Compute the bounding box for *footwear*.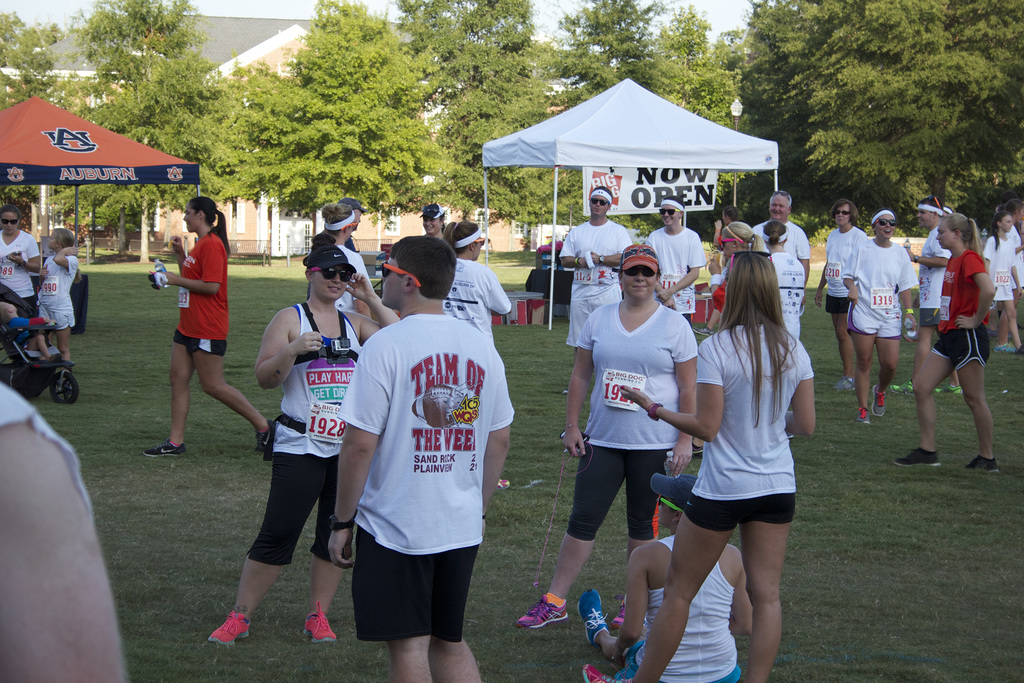
crop(991, 343, 1023, 353).
